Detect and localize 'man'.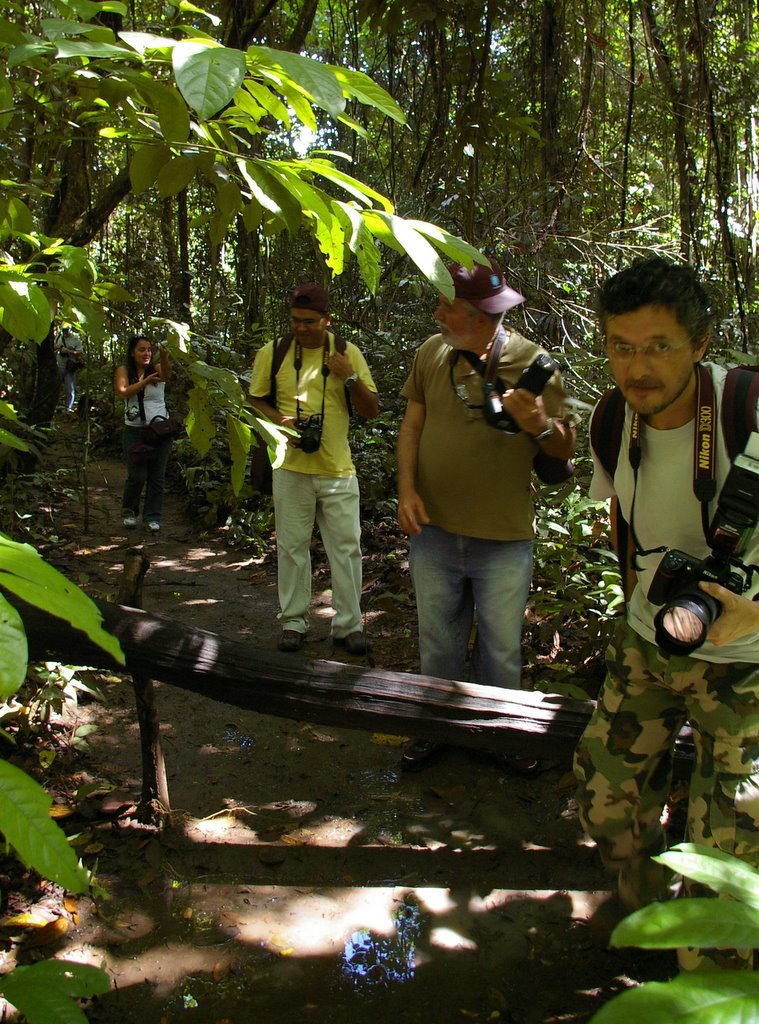
Localized at <bbox>551, 249, 758, 973</bbox>.
